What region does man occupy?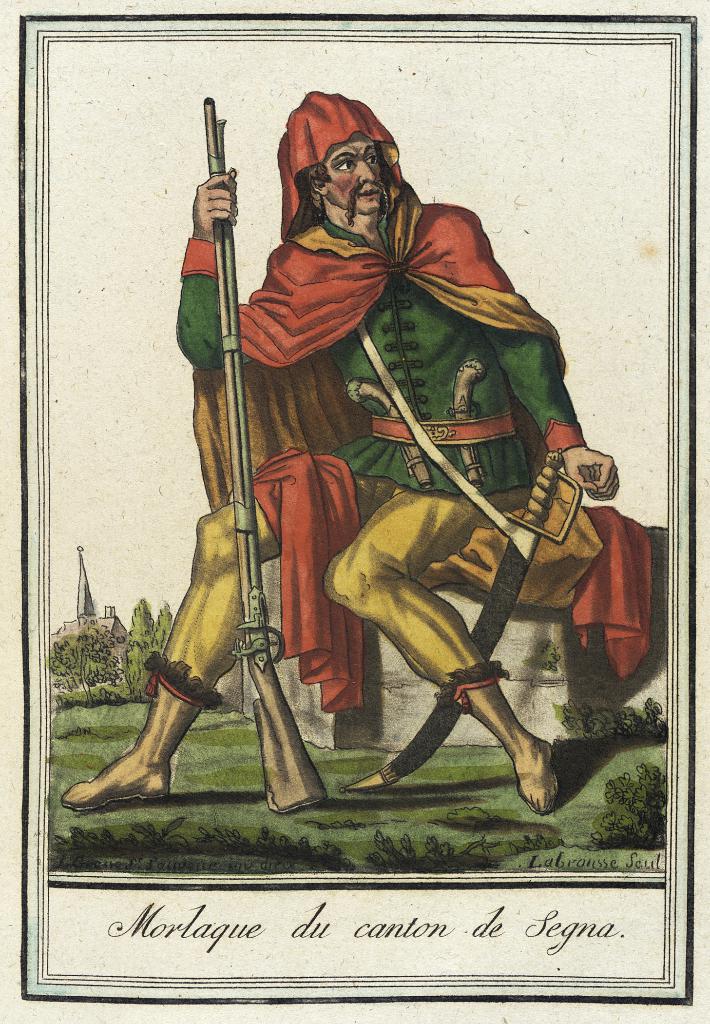
locate(118, 132, 608, 814).
